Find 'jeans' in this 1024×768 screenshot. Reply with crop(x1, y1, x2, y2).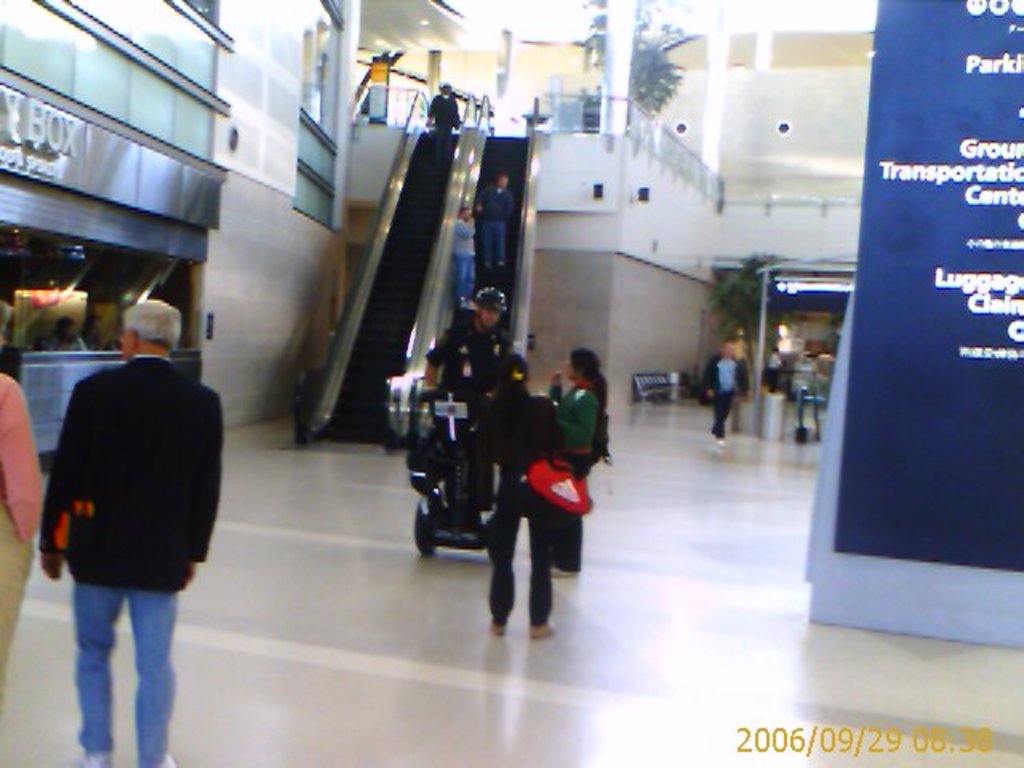
crop(451, 254, 478, 296).
